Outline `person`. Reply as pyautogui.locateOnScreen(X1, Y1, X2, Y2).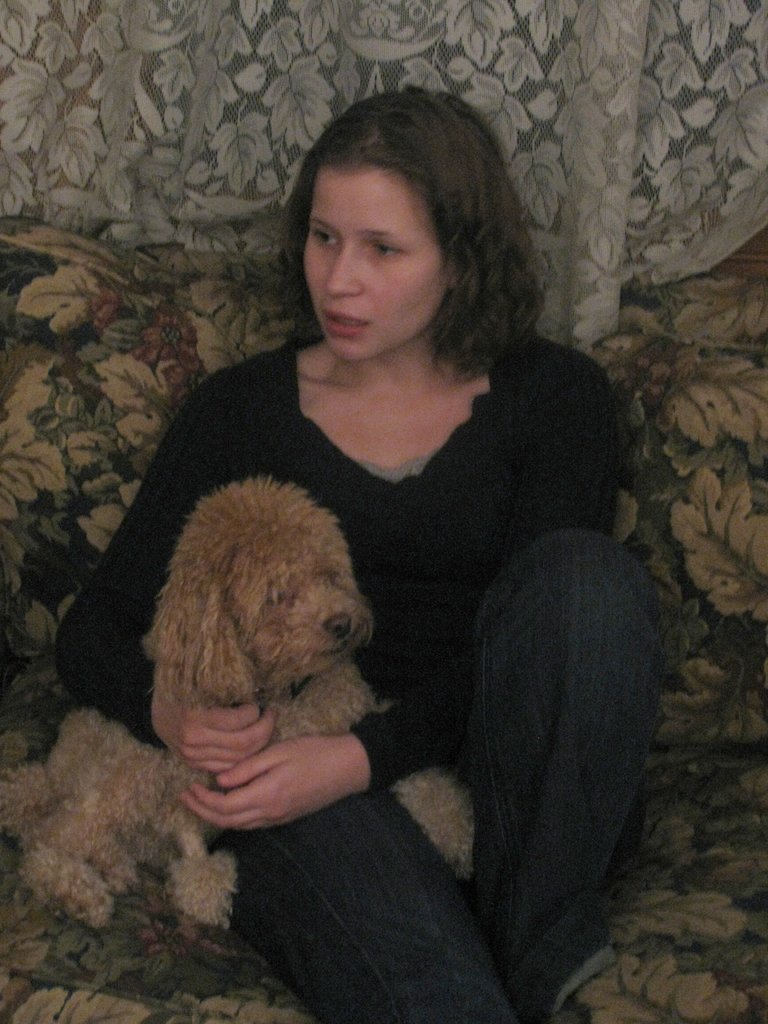
pyautogui.locateOnScreen(85, 129, 630, 975).
